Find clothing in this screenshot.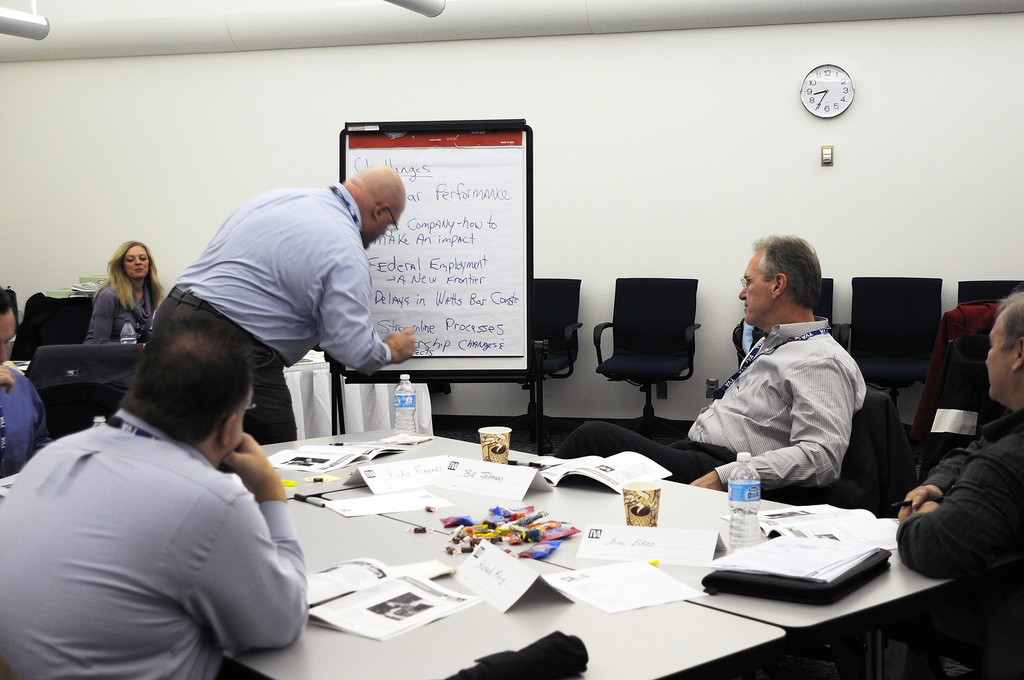
The bounding box for clothing is box(147, 181, 391, 444).
